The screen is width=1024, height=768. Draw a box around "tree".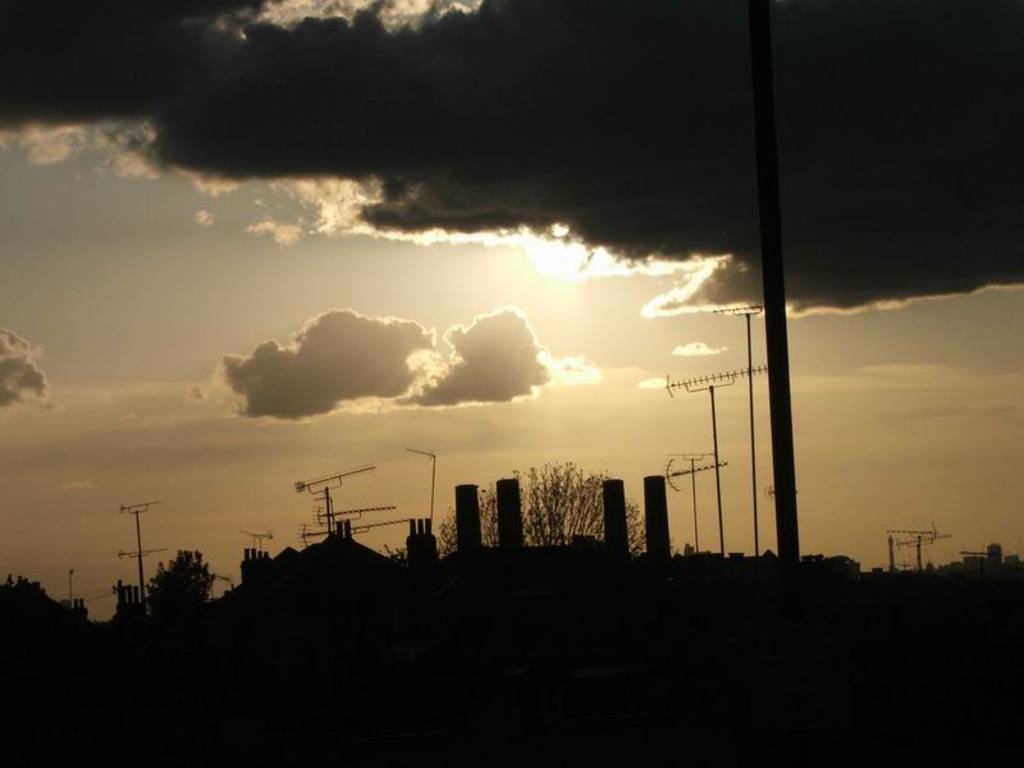
[146, 541, 210, 631].
